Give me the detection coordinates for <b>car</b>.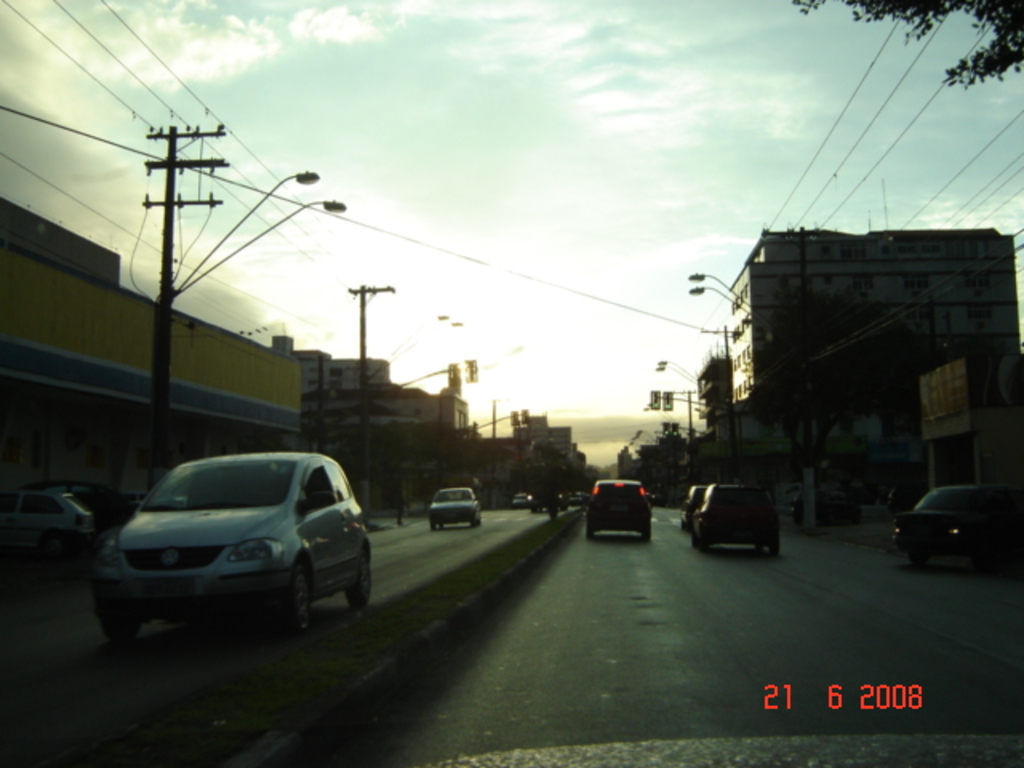
Rect(0, 485, 93, 573).
